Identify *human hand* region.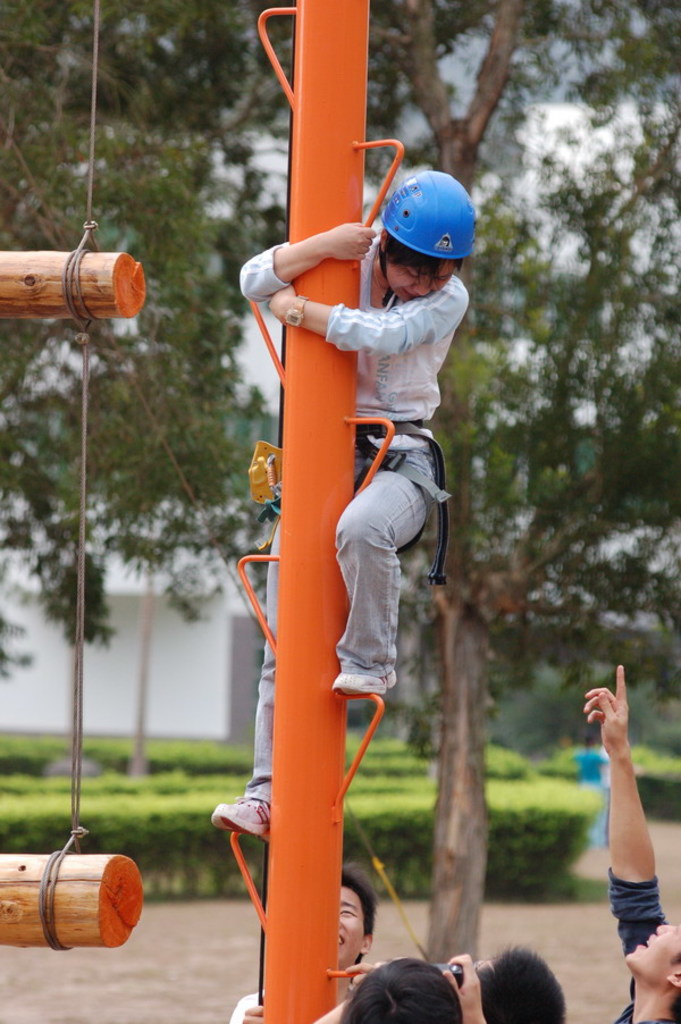
Region: (left=346, top=962, right=380, bottom=984).
